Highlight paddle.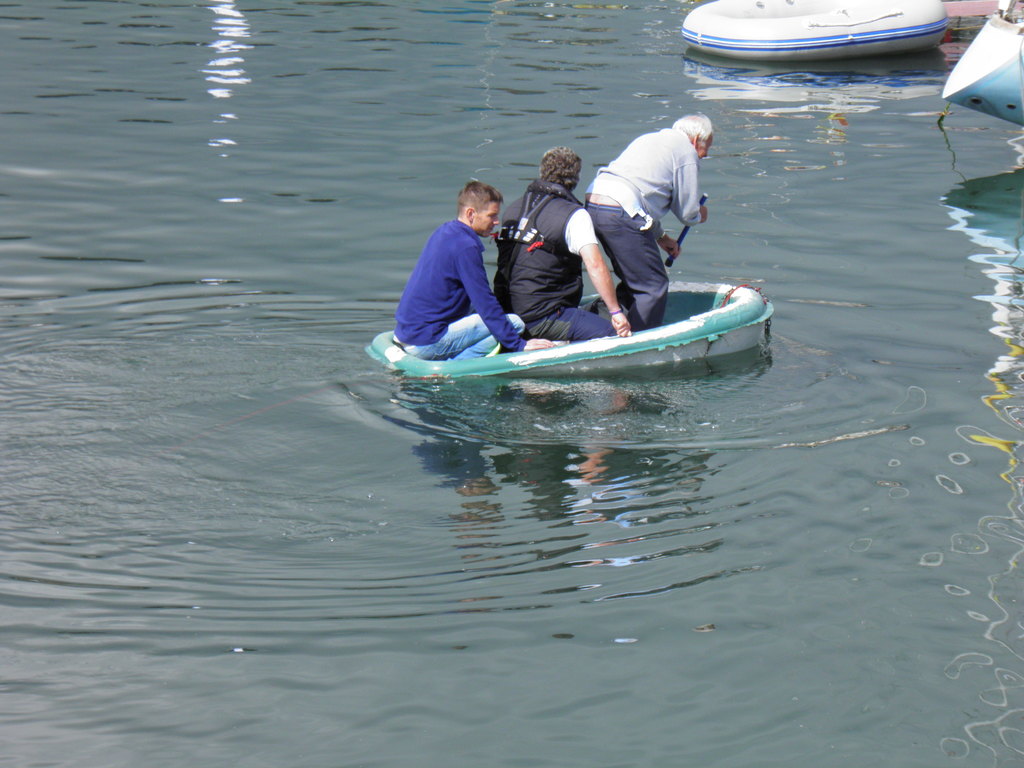
Highlighted region: (662,191,710,273).
